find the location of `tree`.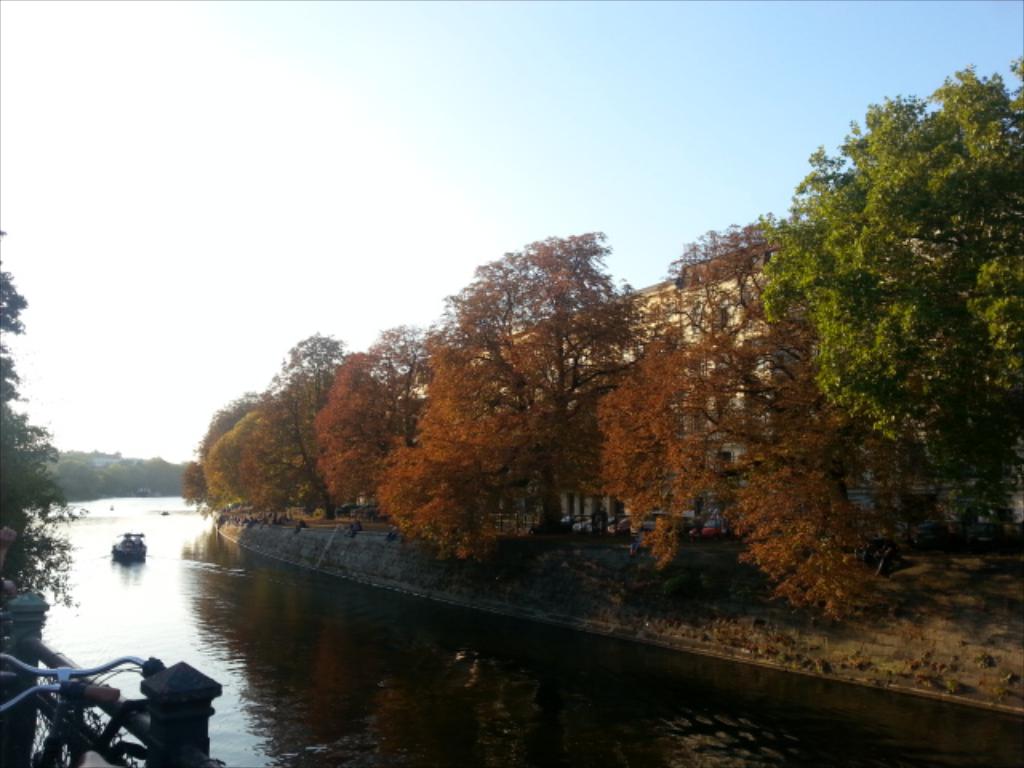
Location: detection(0, 222, 85, 643).
